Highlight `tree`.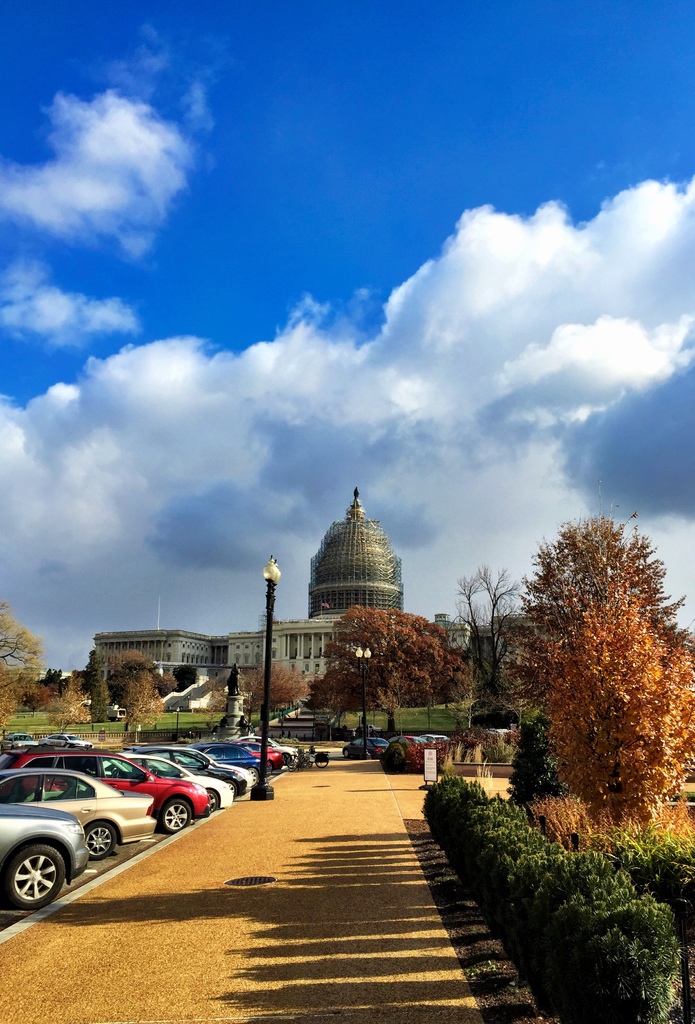
Highlighted region: <box>244,662,305,786</box>.
